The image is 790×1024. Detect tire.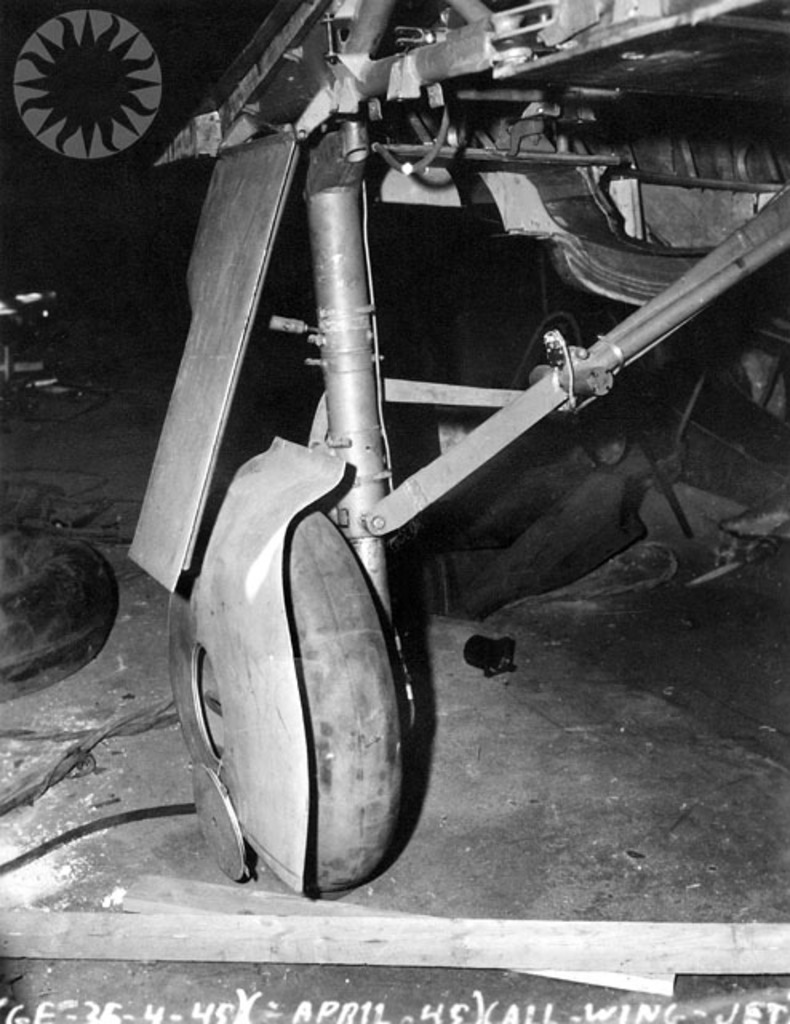
Detection: [x1=0, y1=526, x2=115, y2=704].
